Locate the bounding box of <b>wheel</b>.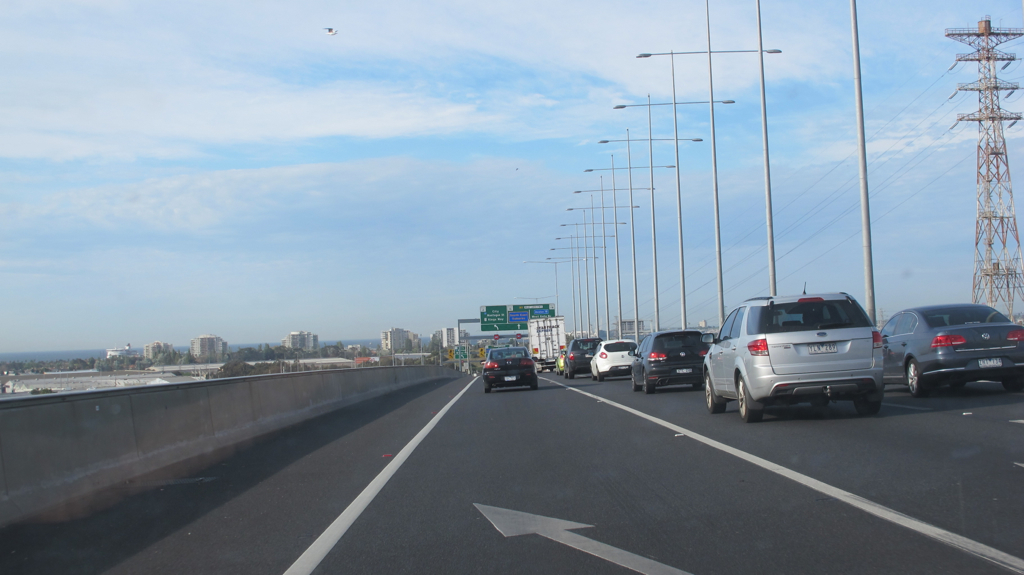
Bounding box: 630 369 639 393.
